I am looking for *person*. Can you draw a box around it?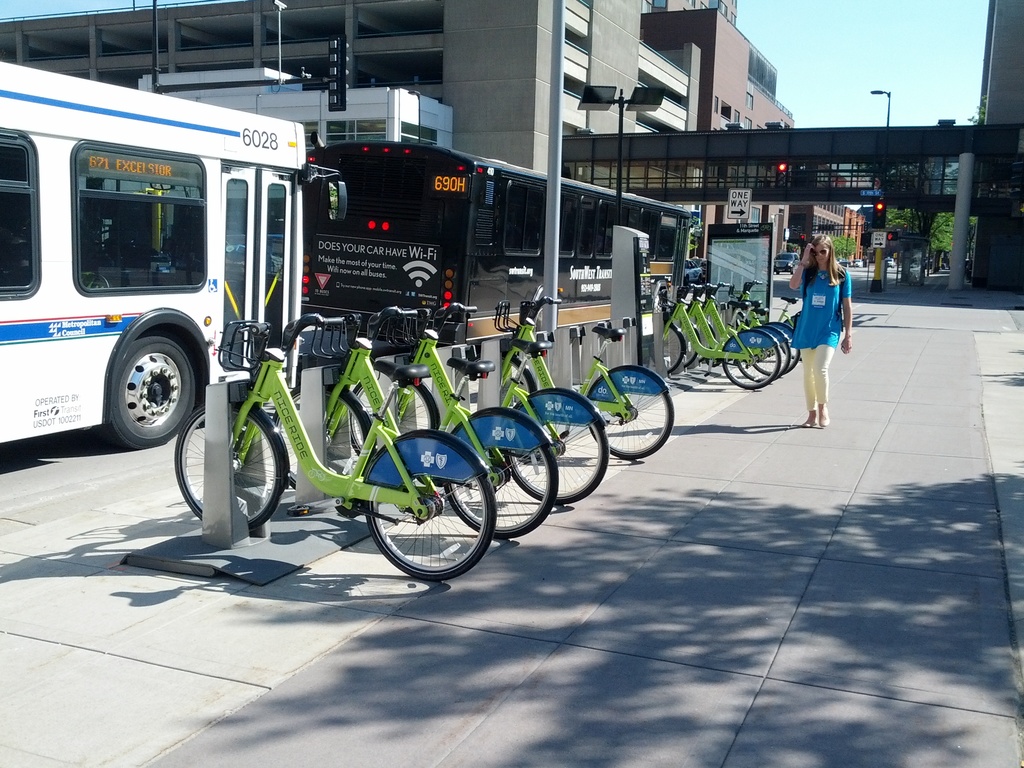
Sure, the bounding box is box=[786, 223, 859, 432].
